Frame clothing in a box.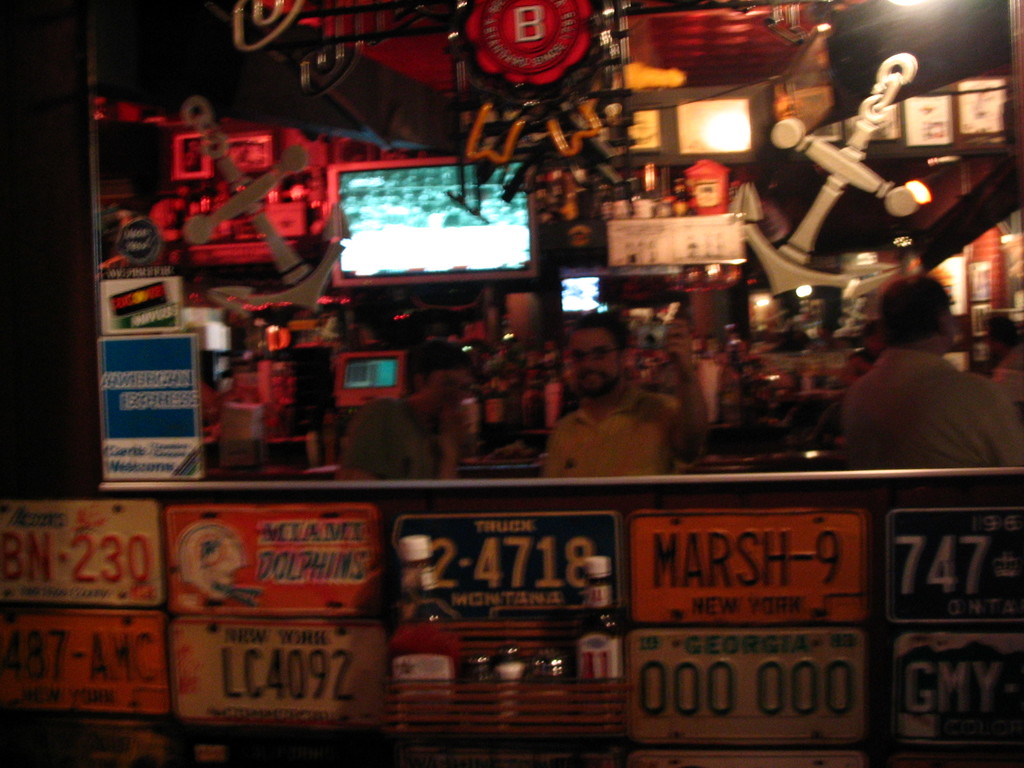
(left=836, top=348, right=1023, bottom=461).
